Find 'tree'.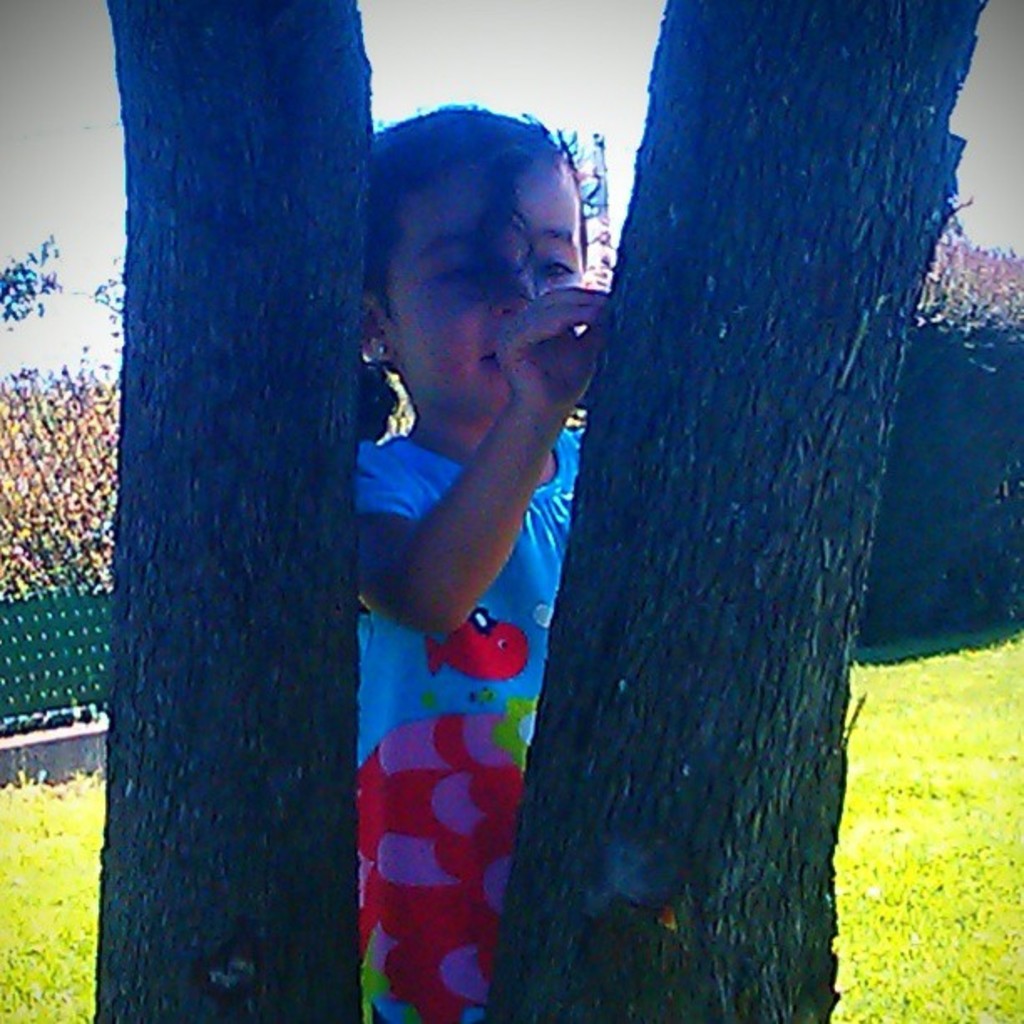
[x1=87, y1=0, x2=363, y2=1022].
